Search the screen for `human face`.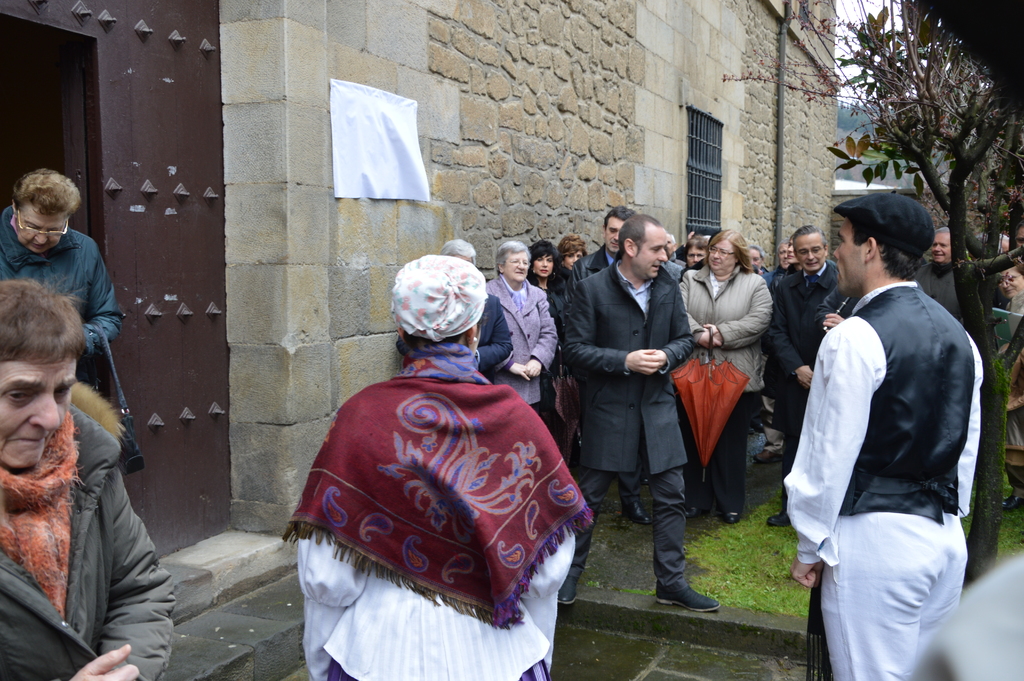
Found at left=635, top=229, right=669, bottom=279.
